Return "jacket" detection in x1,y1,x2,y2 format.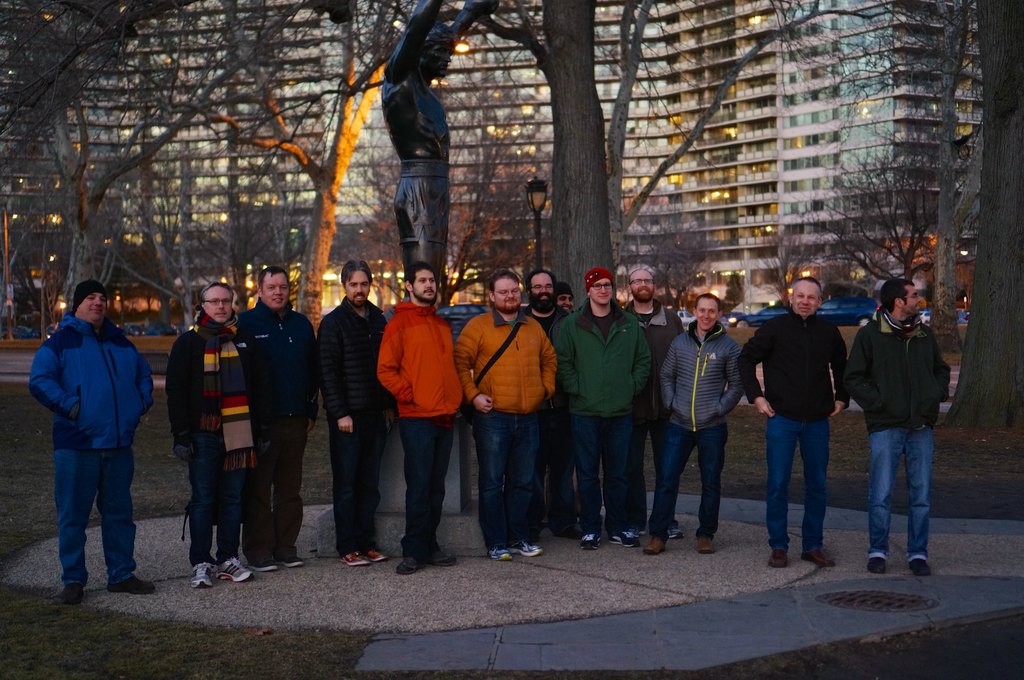
656,316,748,438.
